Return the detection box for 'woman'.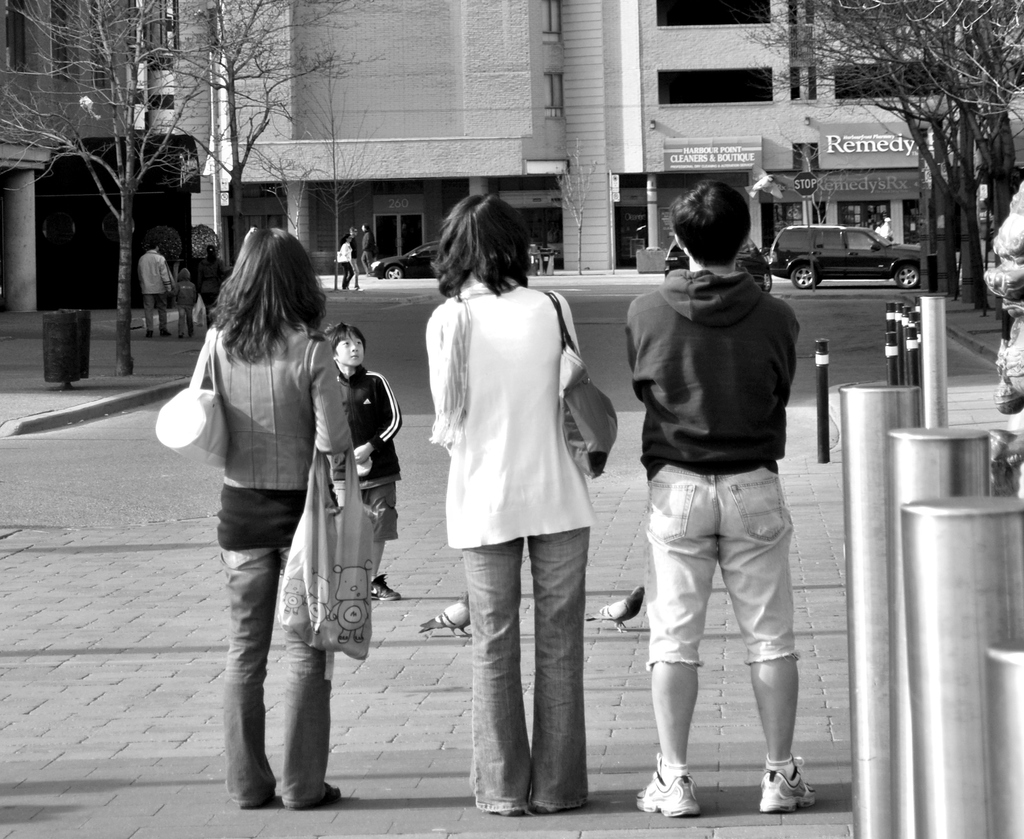
[x1=340, y1=238, x2=355, y2=293].
